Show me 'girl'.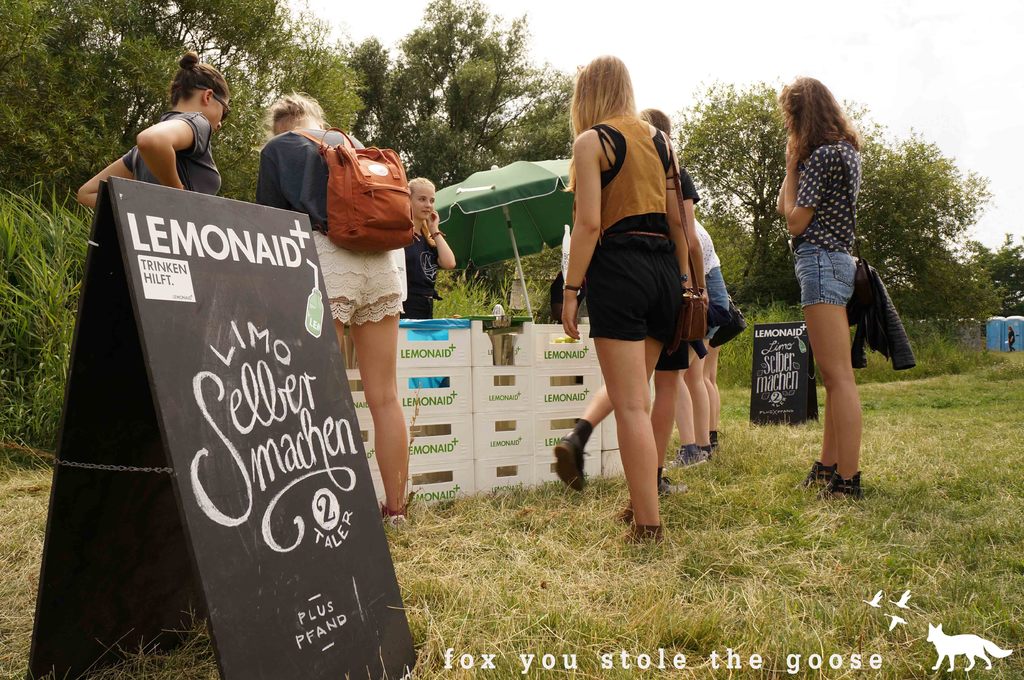
'girl' is here: pyautogui.locateOnScreen(776, 76, 862, 485).
